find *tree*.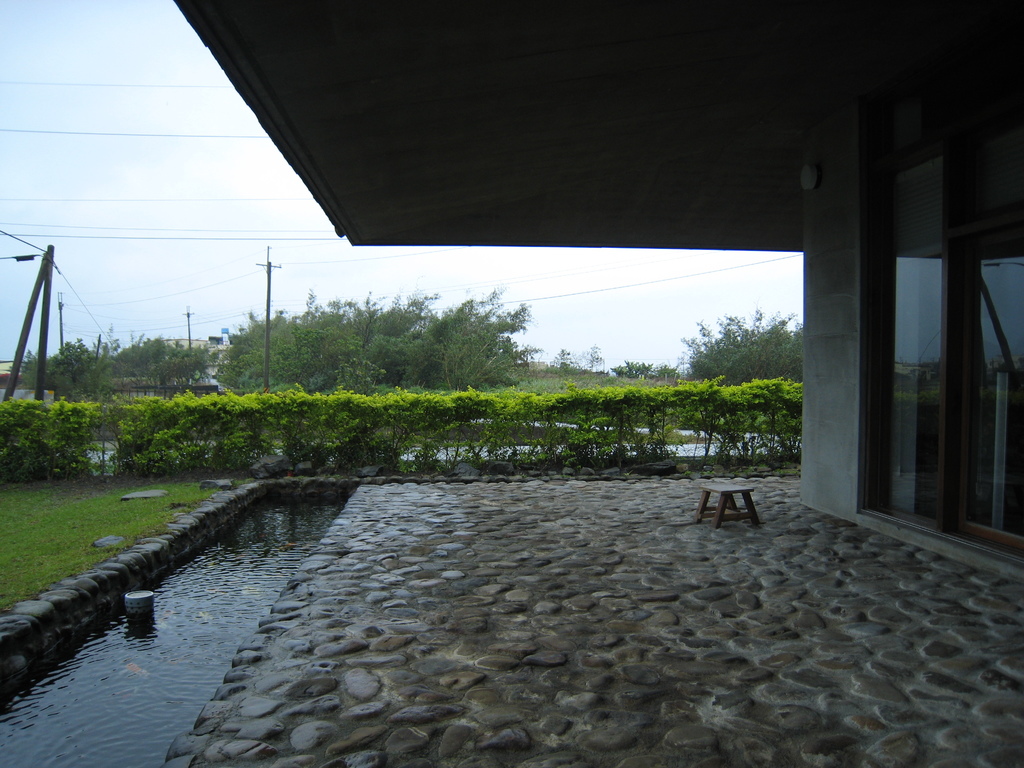
209 280 540 390.
